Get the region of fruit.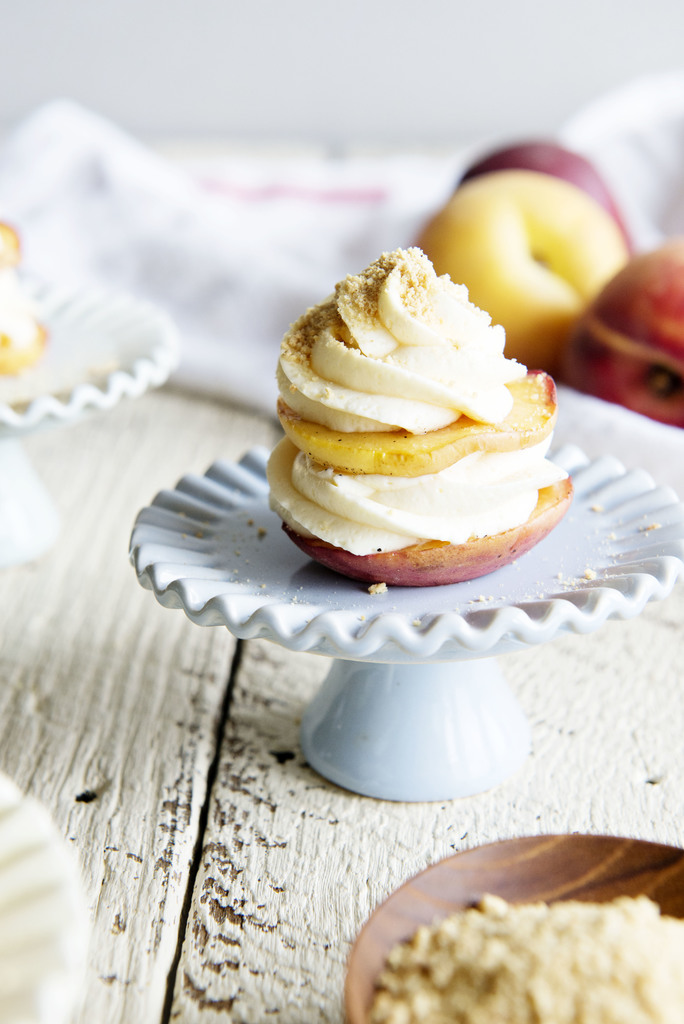
(x1=409, y1=164, x2=630, y2=374).
